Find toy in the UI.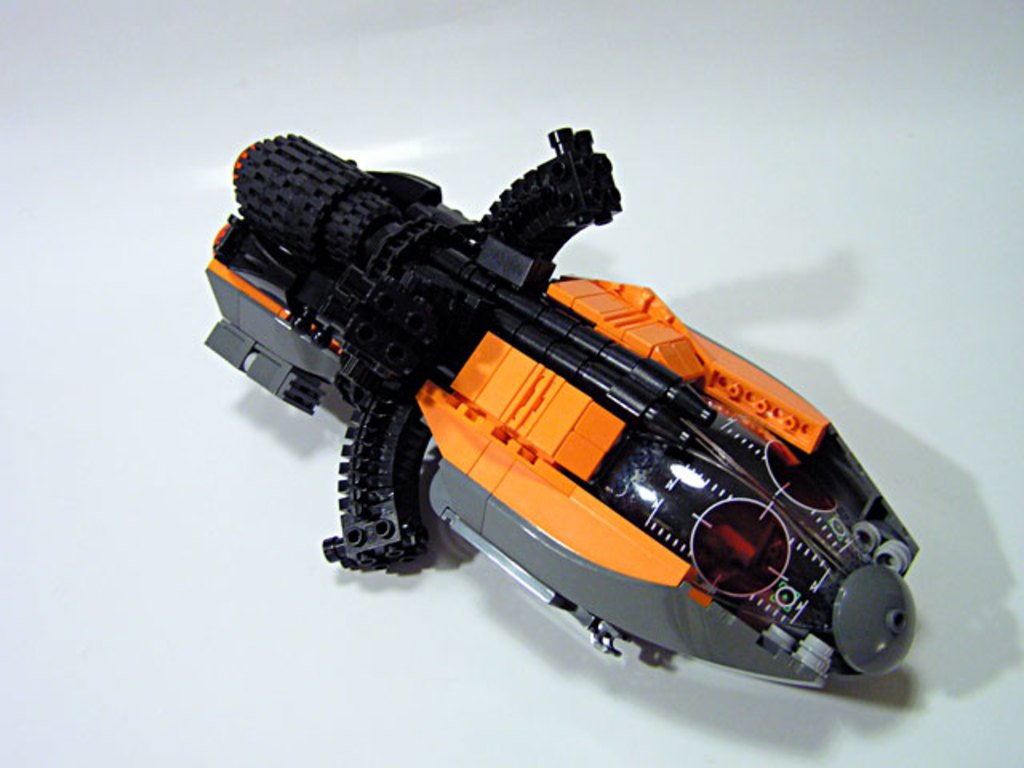
UI element at [left=194, top=46, right=950, bottom=643].
